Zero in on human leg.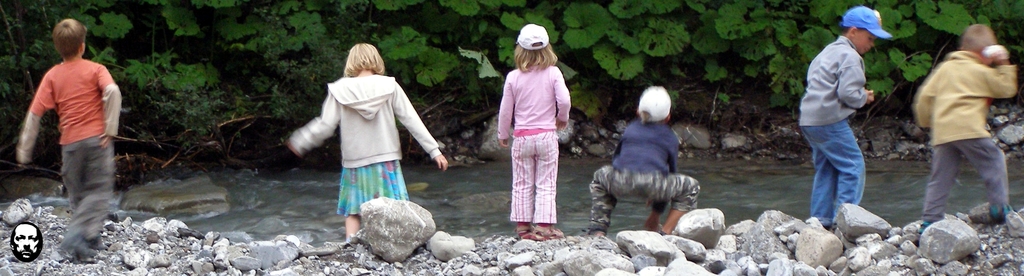
Zeroed in: box(961, 137, 1011, 223).
